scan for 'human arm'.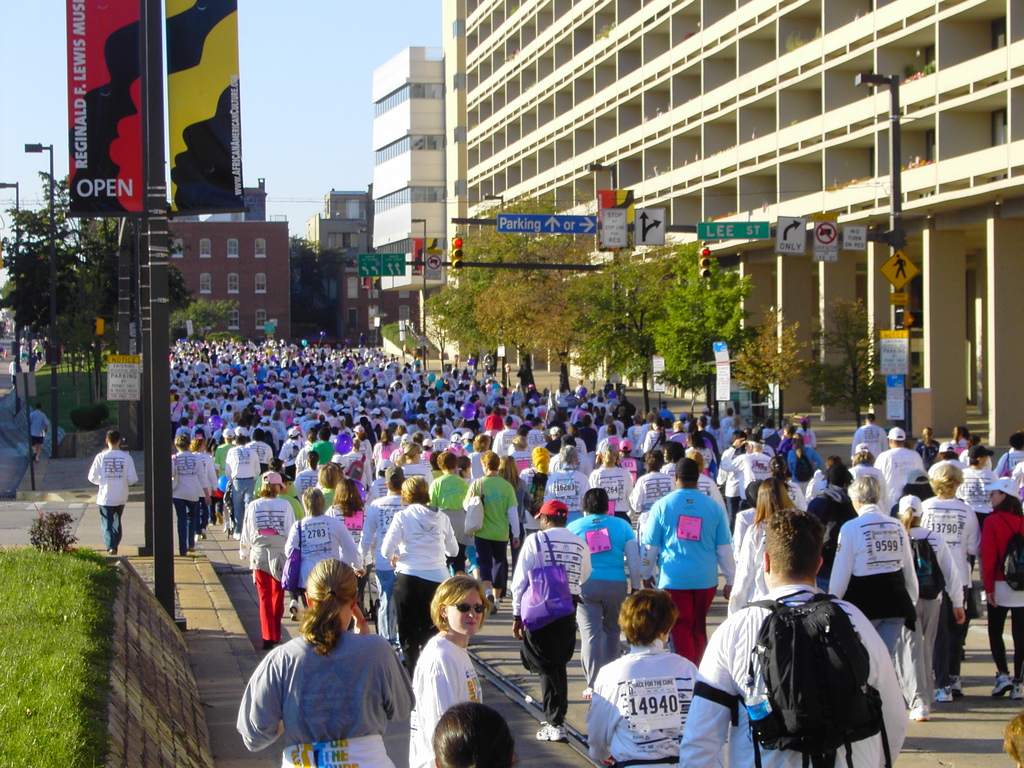
Scan result: bbox=[577, 543, 593, 586].
